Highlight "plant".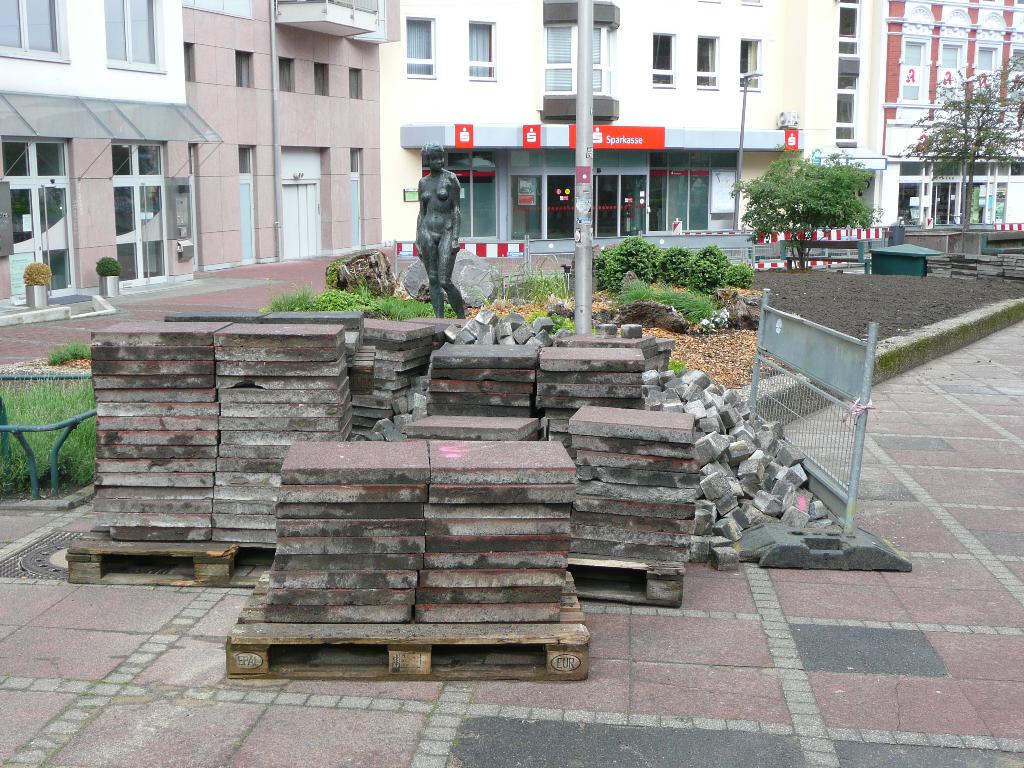
Highlighted region: select_region(45, 331, 107, 371).
